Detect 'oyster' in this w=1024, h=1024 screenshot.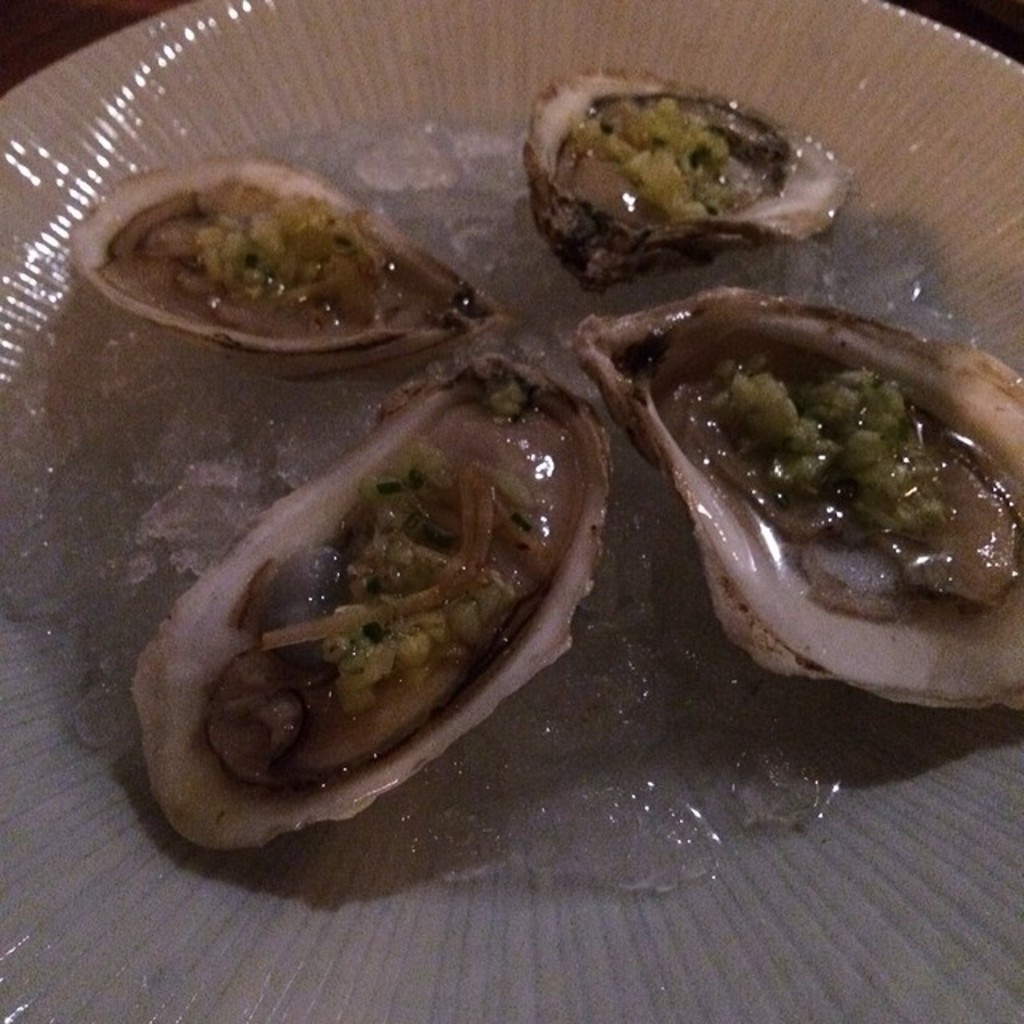
Detection: box=[571, 314, 1022, 733].
